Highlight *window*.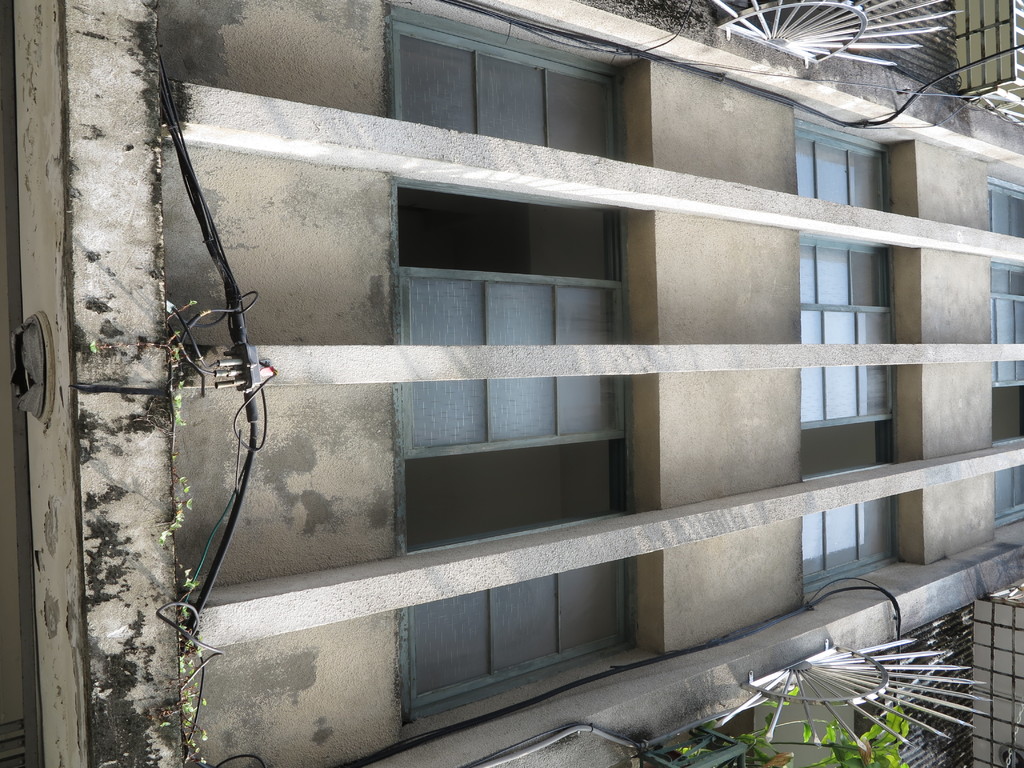
Highlighted region: region(992, 468, 1023, 527).
